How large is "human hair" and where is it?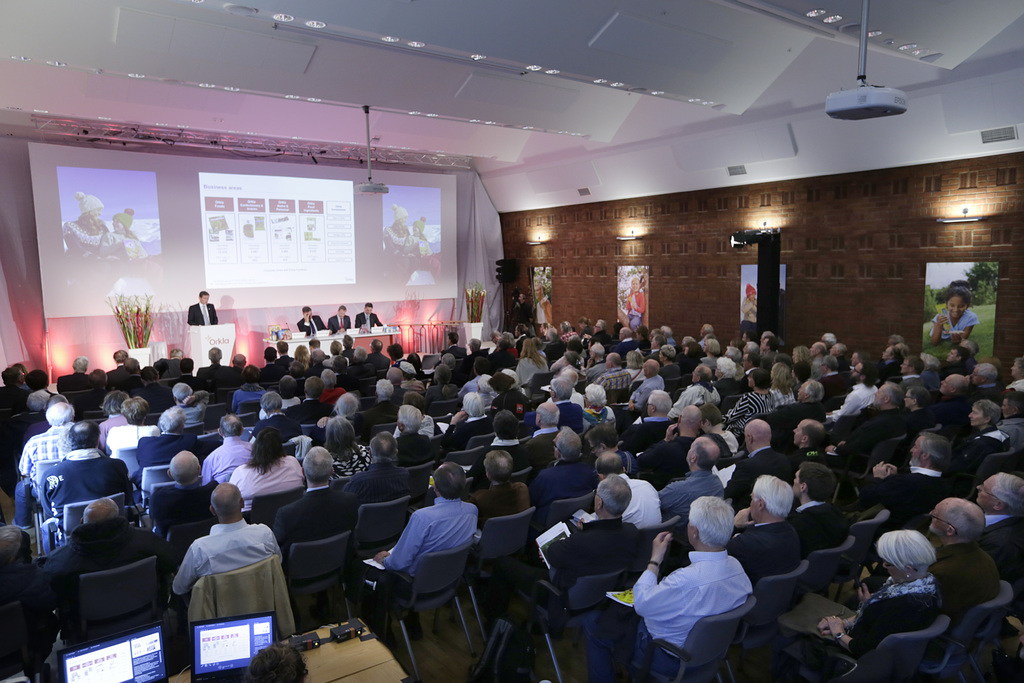
Bounding box: left=749, top=472, right=792, bottom=520.
